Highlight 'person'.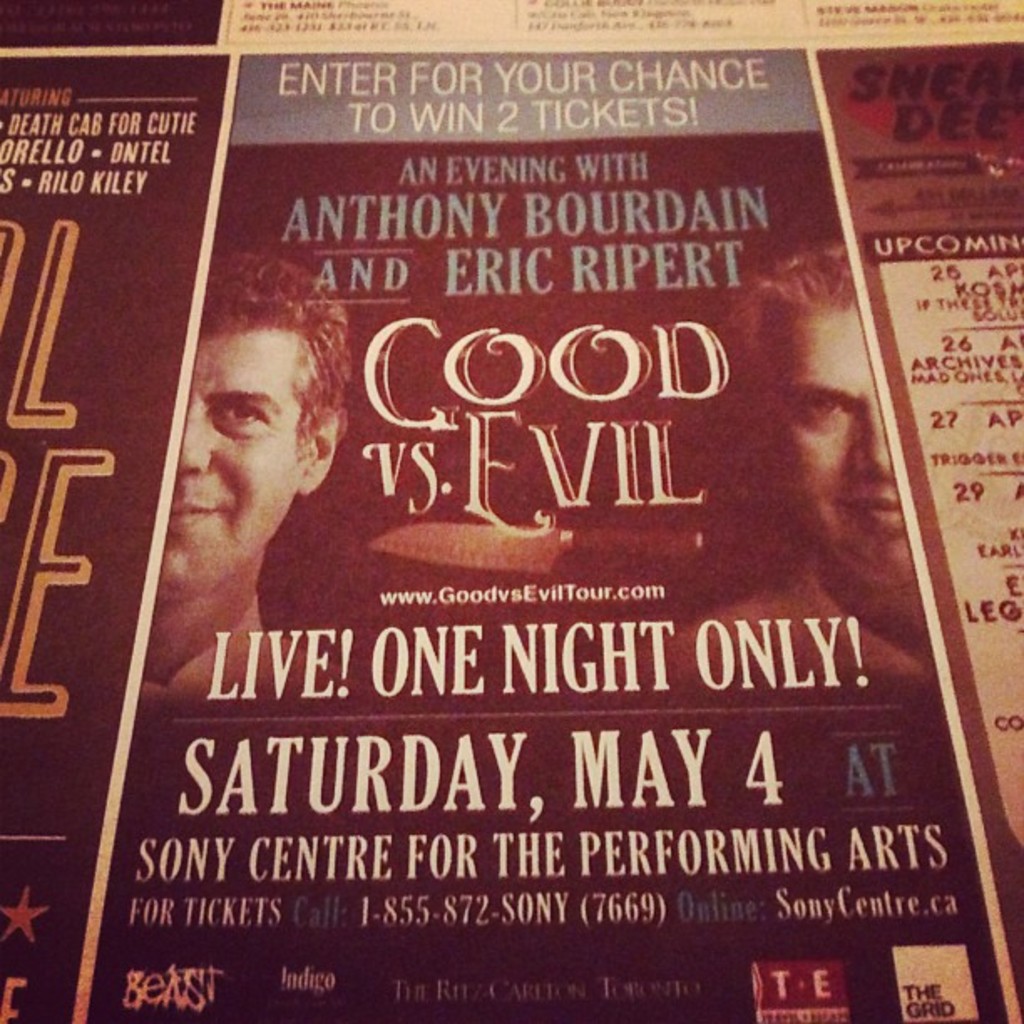
Highlighted region: (left=182, top=281, right=365, bottom=627).
